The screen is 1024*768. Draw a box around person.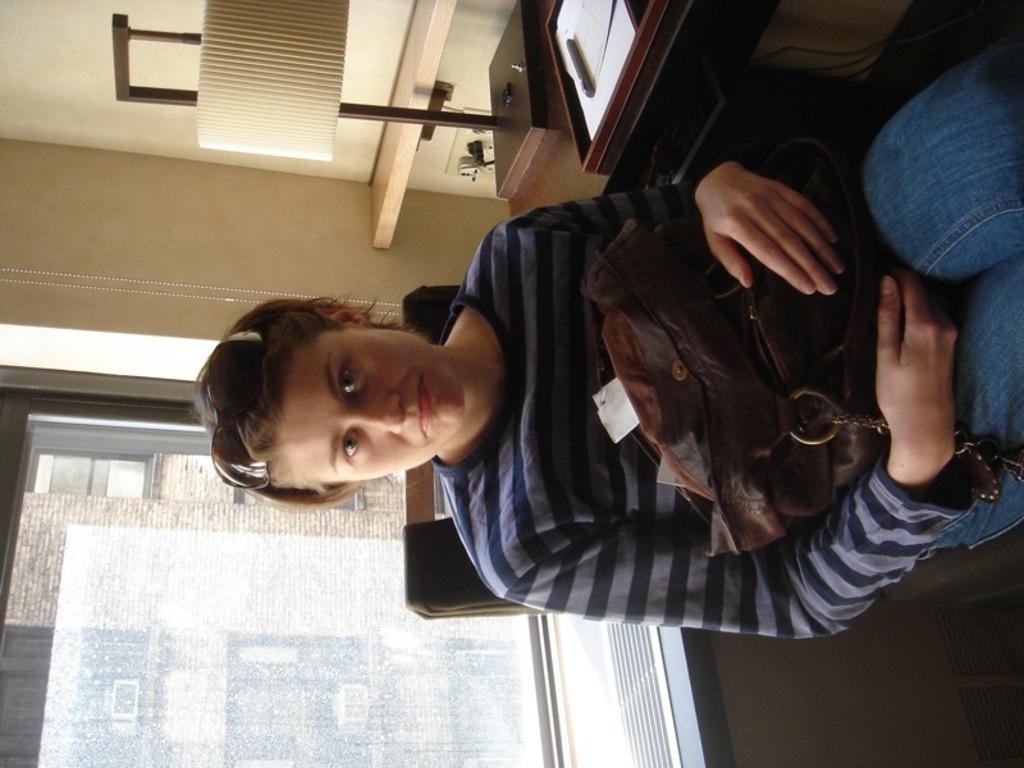
Rect(165, 184, 938, 709).
